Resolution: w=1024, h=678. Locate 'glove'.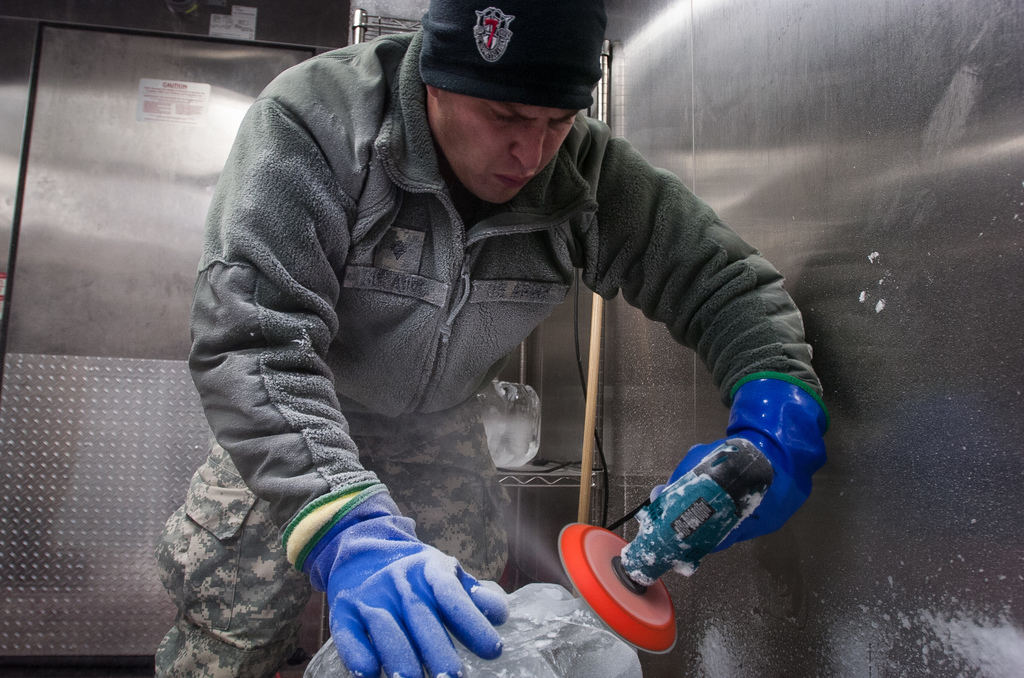
<box>307,503,513,677</box>.
